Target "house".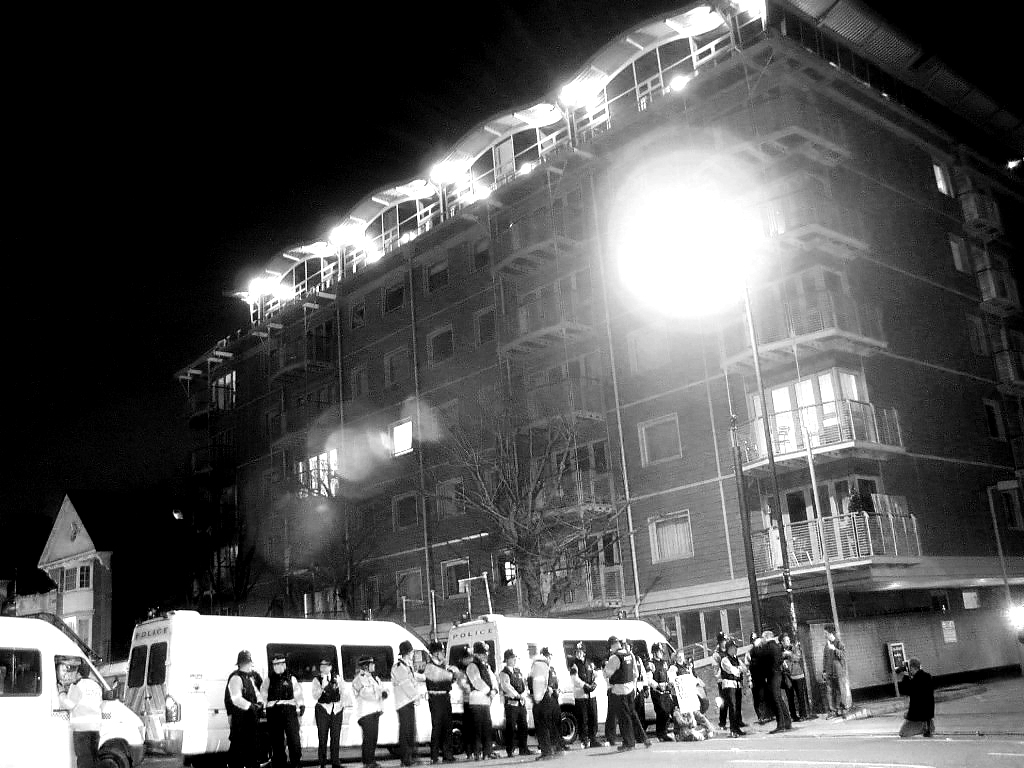
Target region: bbox=[9, 489, 114, 661].
